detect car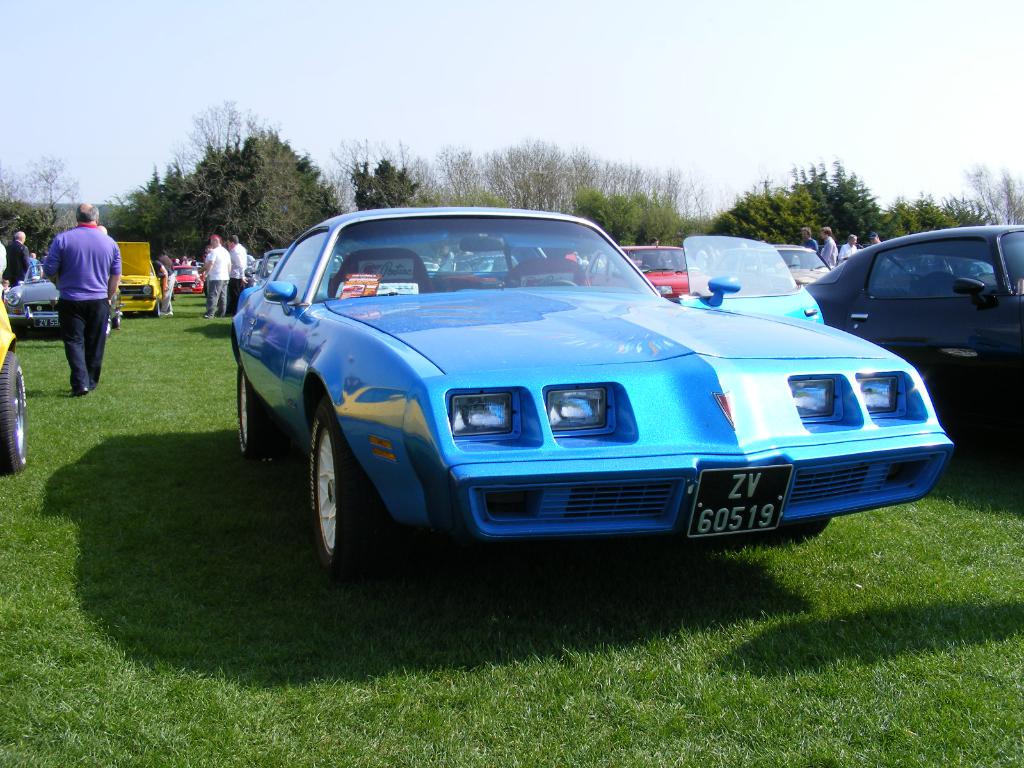
(x1=219, y1=213, x2=939, y2=581)
